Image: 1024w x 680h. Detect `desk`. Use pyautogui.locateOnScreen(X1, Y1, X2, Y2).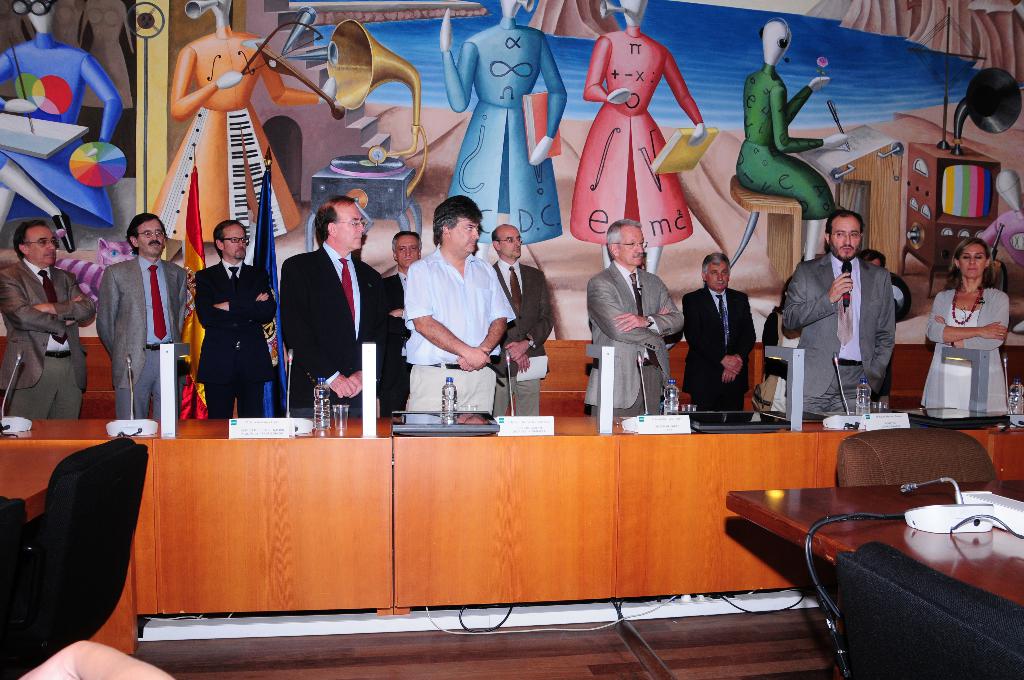
pyautogui.locateOnScreen(729, 483, 1023, 610).
